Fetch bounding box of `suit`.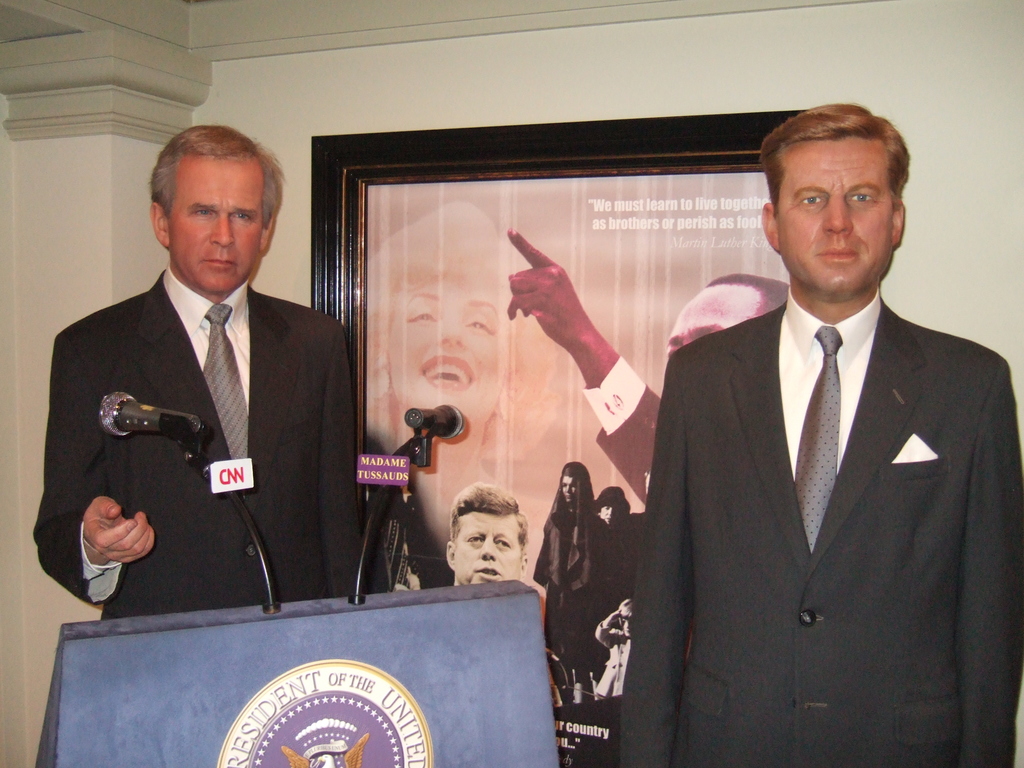
Bbox: box=[34, 276, 392, 612].
